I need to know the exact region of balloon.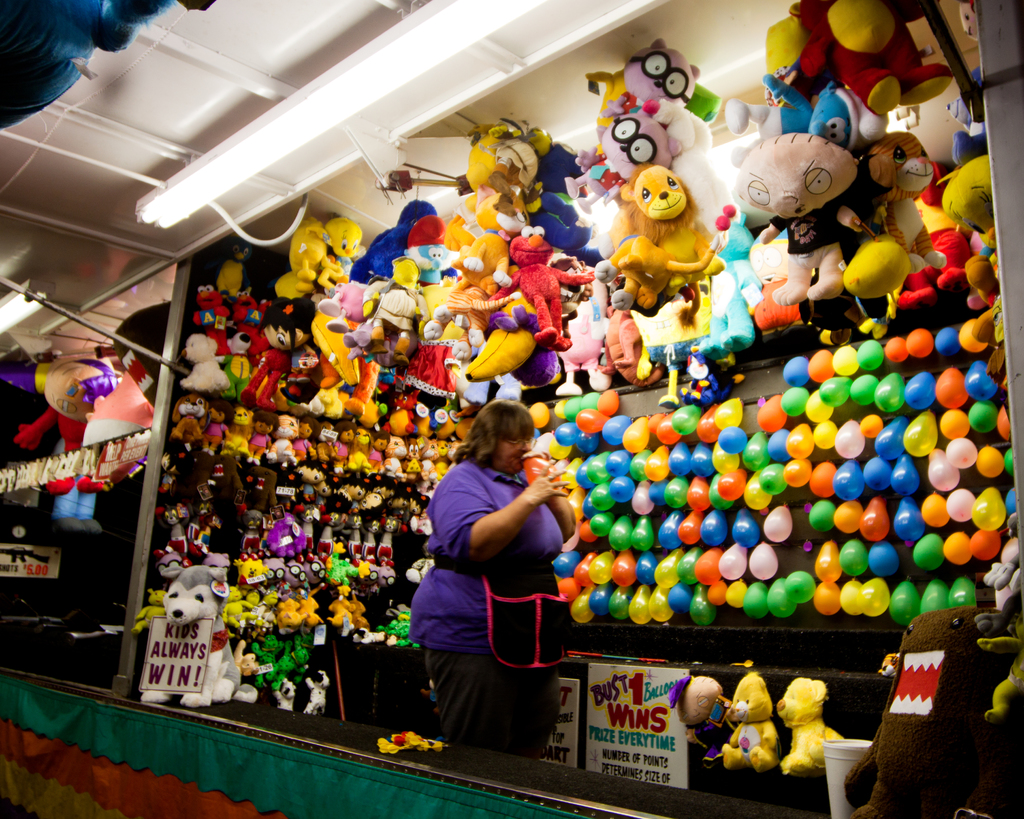
Region: BBox(964, 360, 996, 404).
